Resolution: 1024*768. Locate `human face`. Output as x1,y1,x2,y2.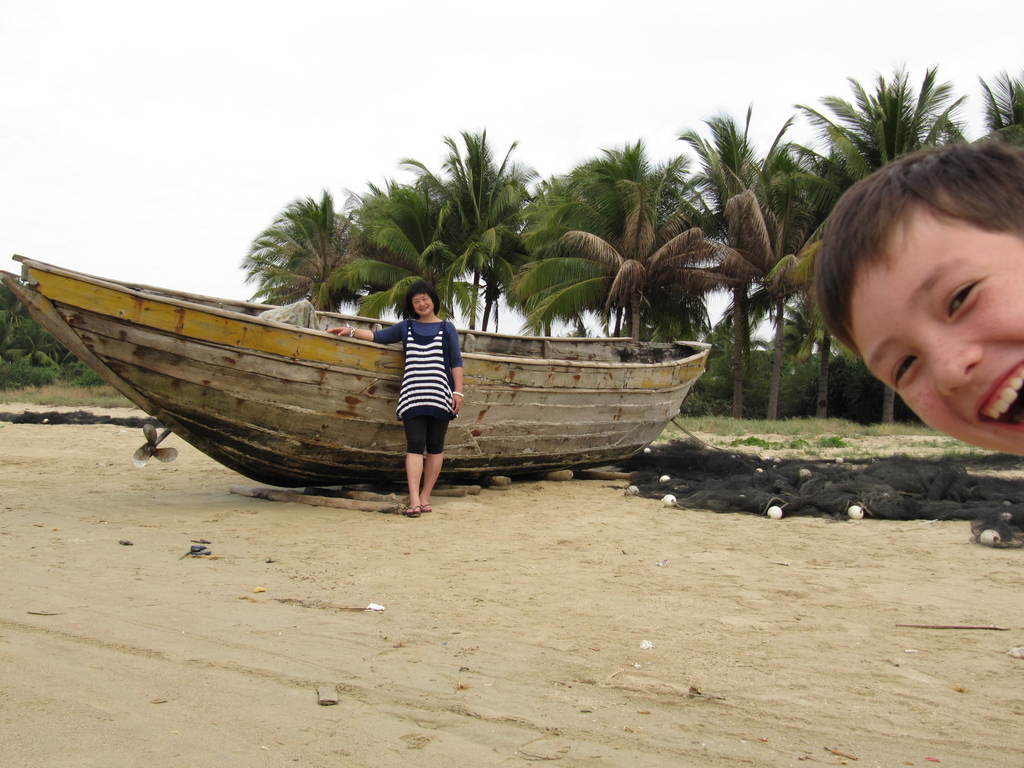
851,200,1023,461.
